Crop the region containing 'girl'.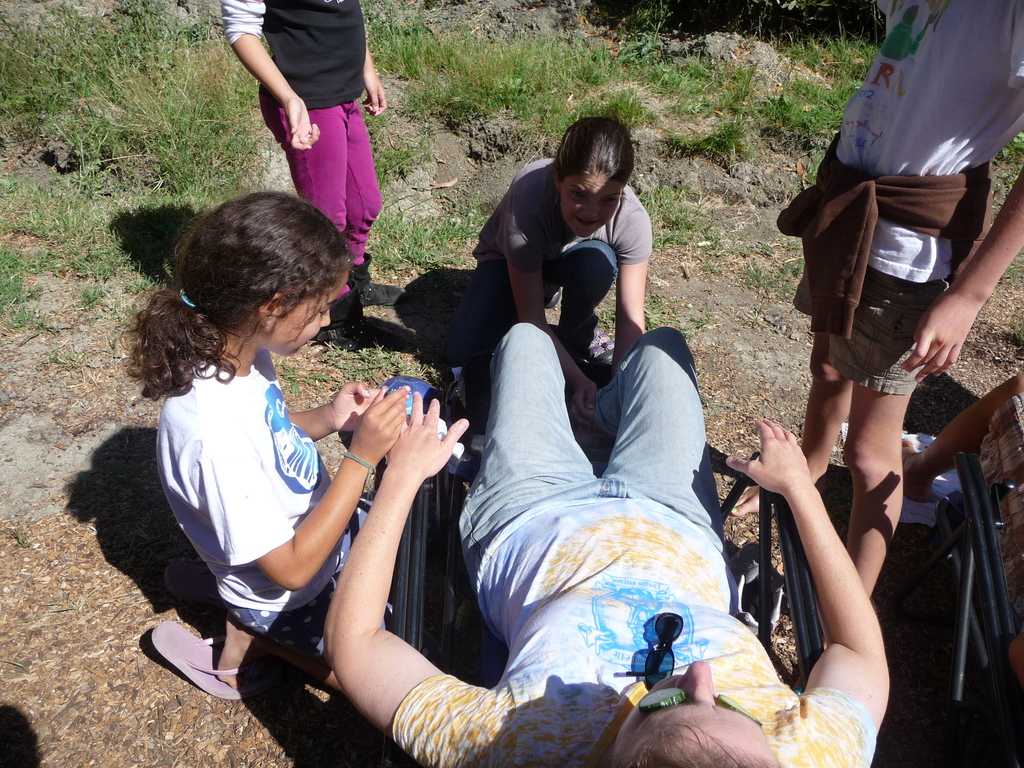
Crop region: <region>116, 188, 410, 704</region>.
